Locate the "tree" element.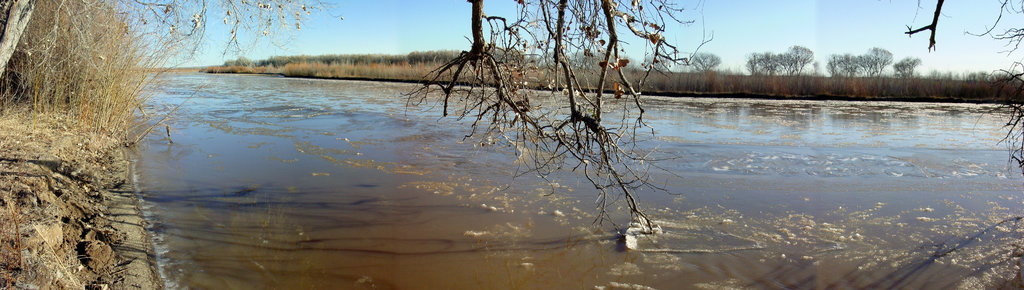
Element bbox: x1=692, y1=47, x2=724, y2=71.
